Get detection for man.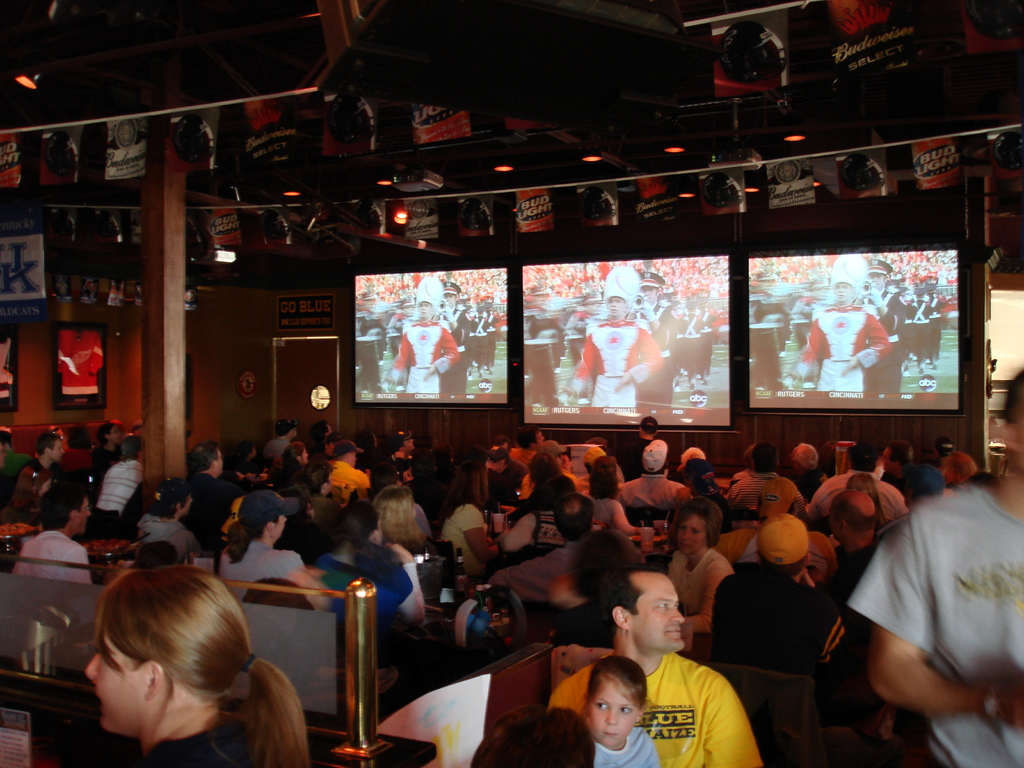
Detection: left=492, top=491, right=602, bottom=604.
